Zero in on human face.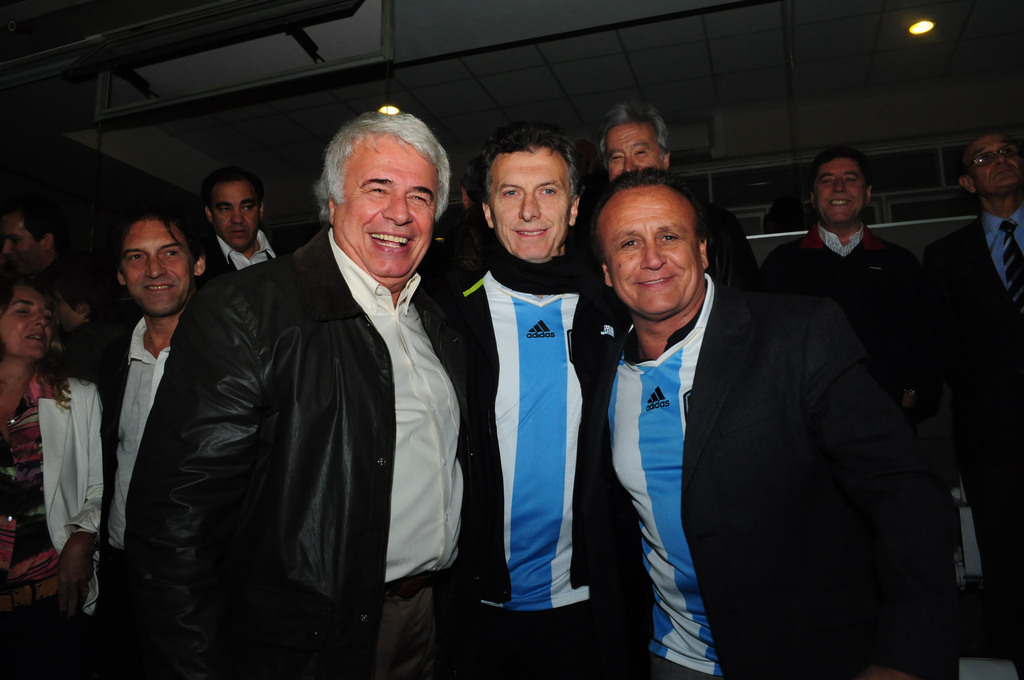
Zeroed in: {"x1": 0, "y1": 223, "x2": 51, "y2": 271}.
